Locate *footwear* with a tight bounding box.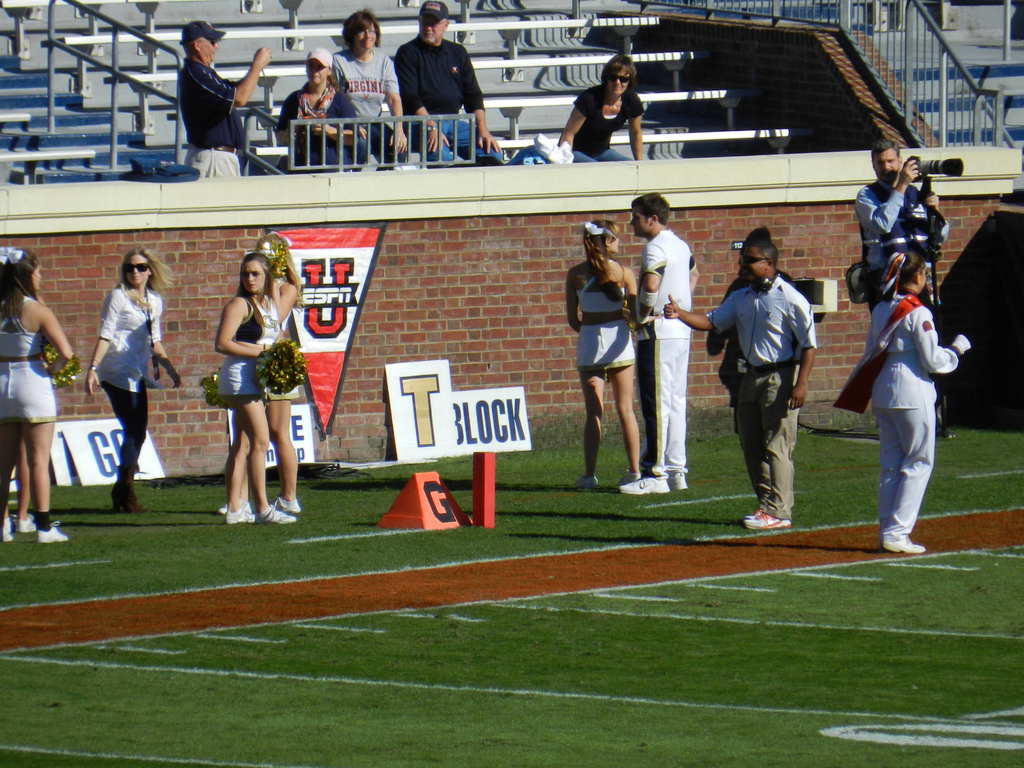
select_region(616, 468, 653, 484).
